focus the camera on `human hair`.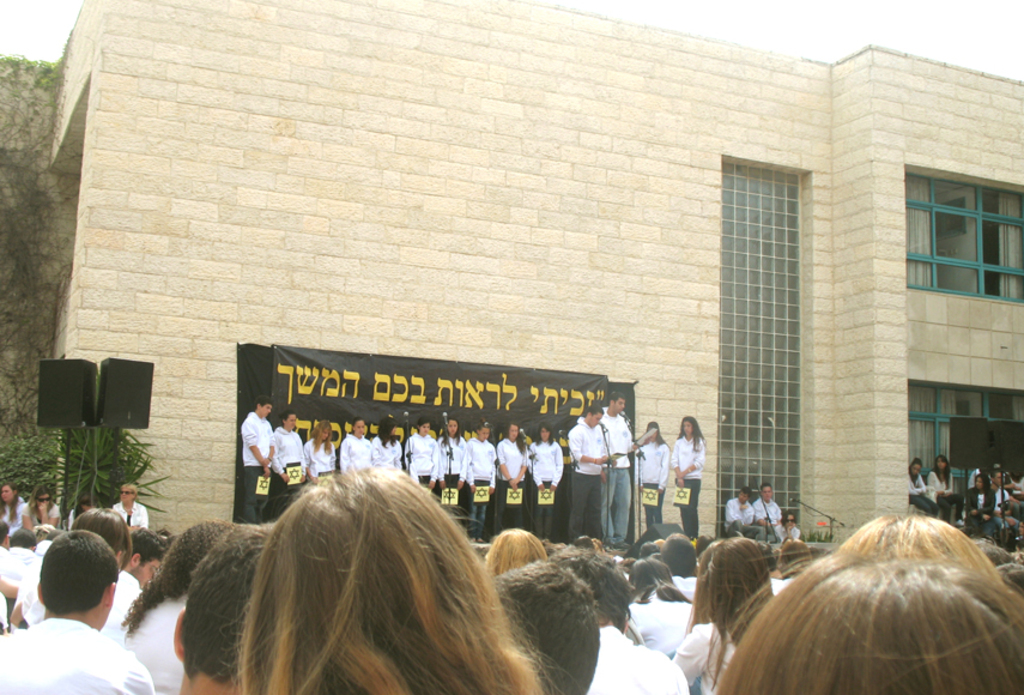
Focus region: {"x1": 540, "y1": 423, "x2": 559, "y2": 437}.
